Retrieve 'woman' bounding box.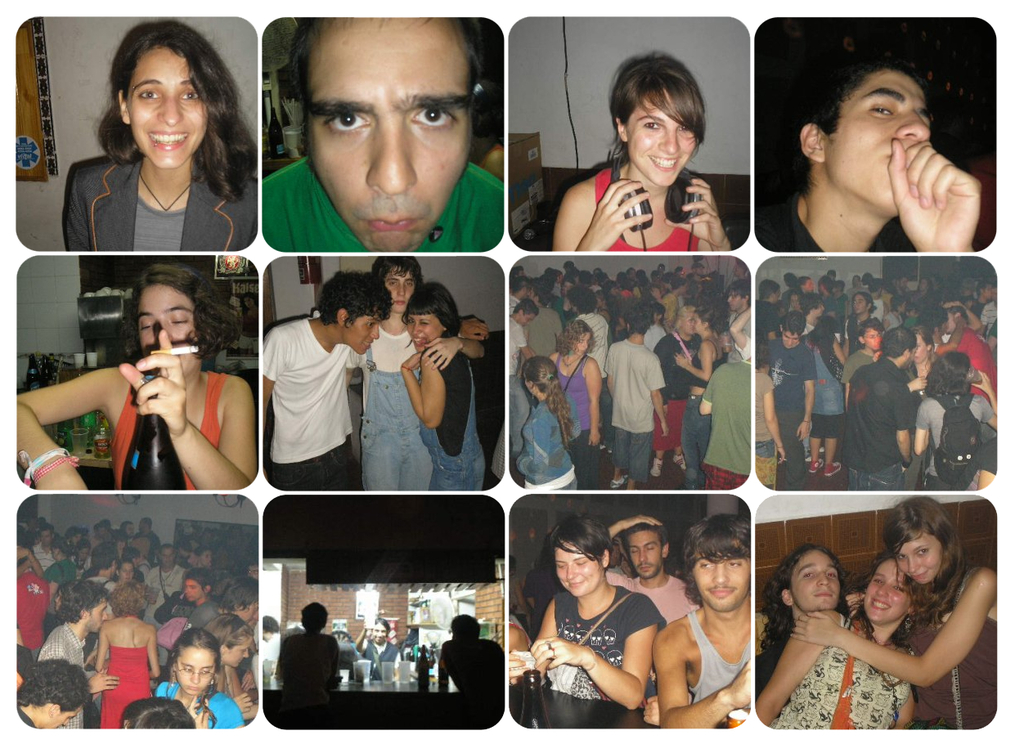
Bounding box: <bbox>760, 554, 926, 729</bbox>.
